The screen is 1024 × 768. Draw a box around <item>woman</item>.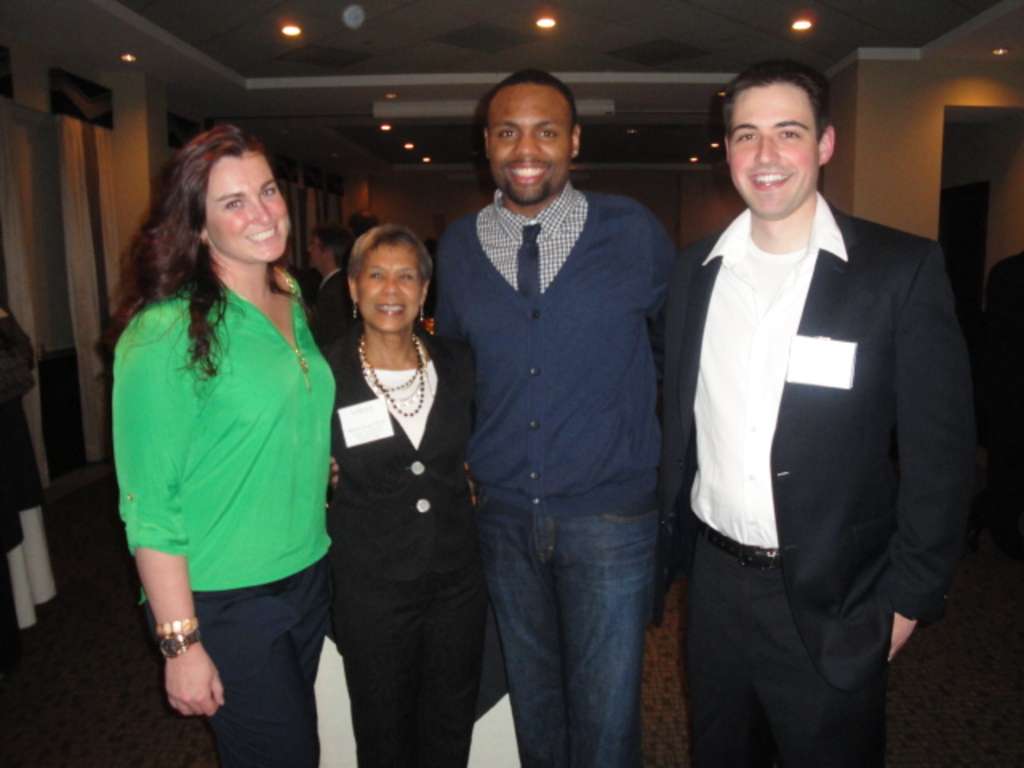
(322, 222, 474, 763).
